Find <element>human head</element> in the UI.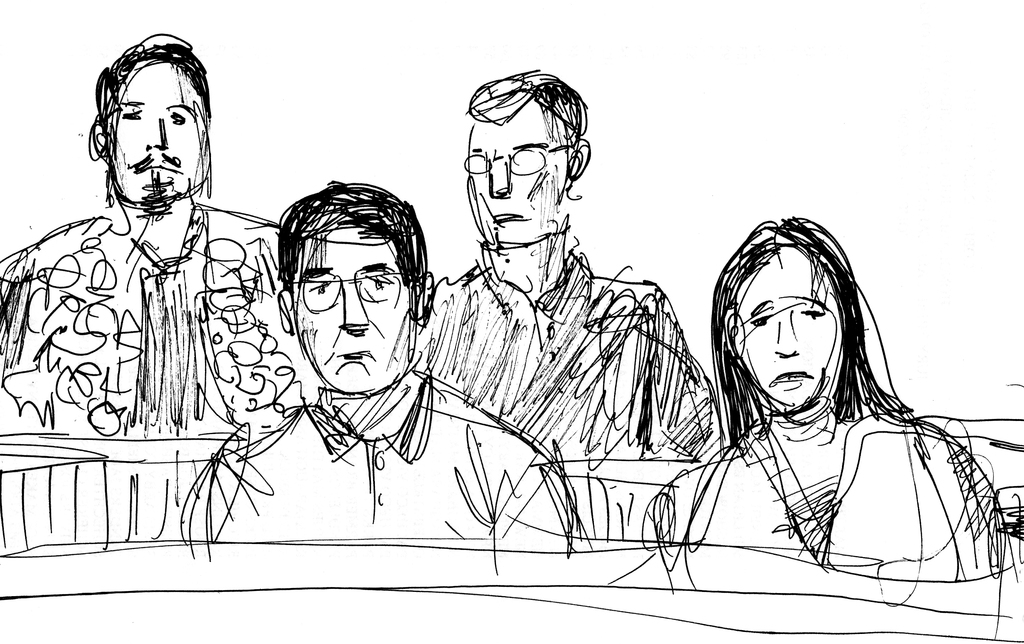
UI element at region(282, 180, 436, 390).
